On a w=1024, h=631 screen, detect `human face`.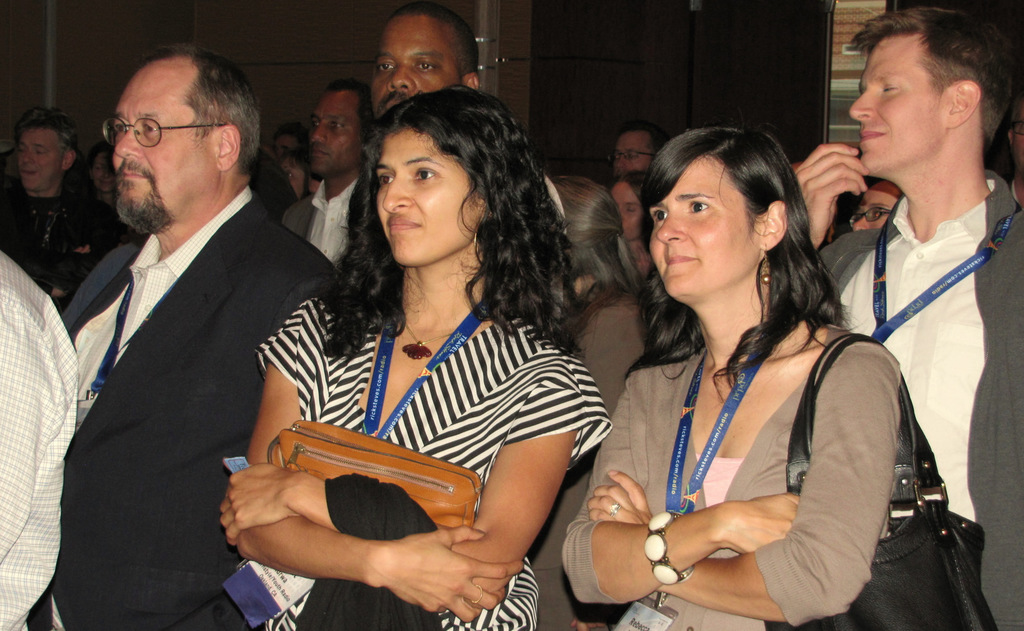
left=376, top=131, right=481, bottom=262.
